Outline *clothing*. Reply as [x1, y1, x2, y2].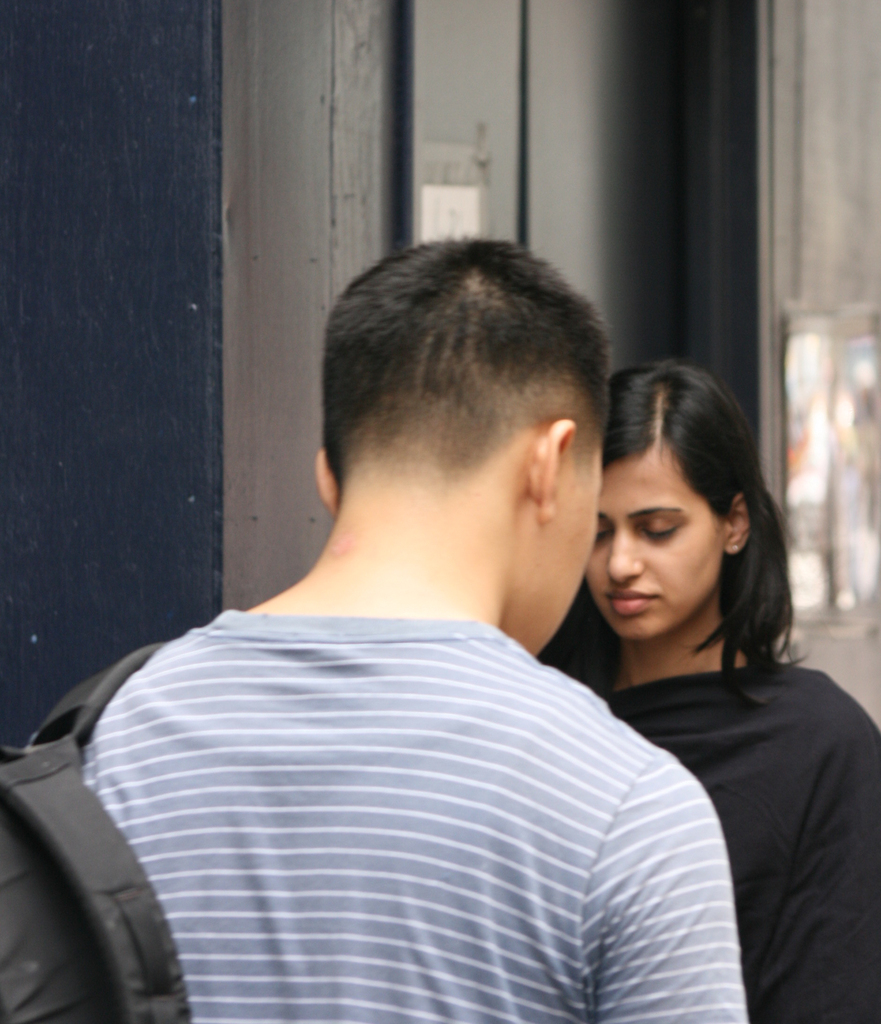
[553, 527, 869, 989].
